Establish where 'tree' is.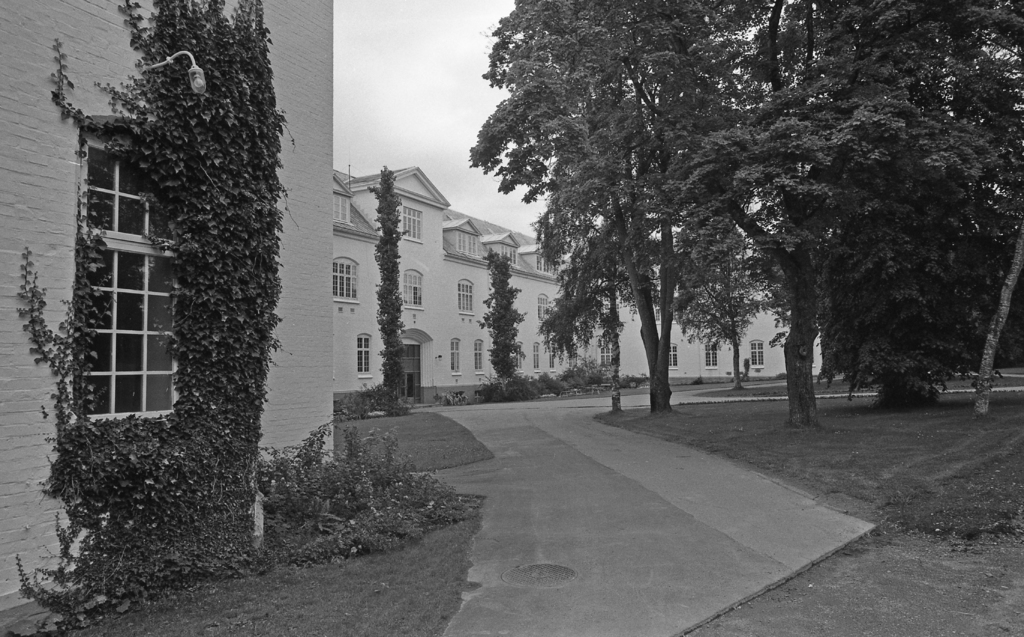
Established at <box>367,163,412,400</box>.
